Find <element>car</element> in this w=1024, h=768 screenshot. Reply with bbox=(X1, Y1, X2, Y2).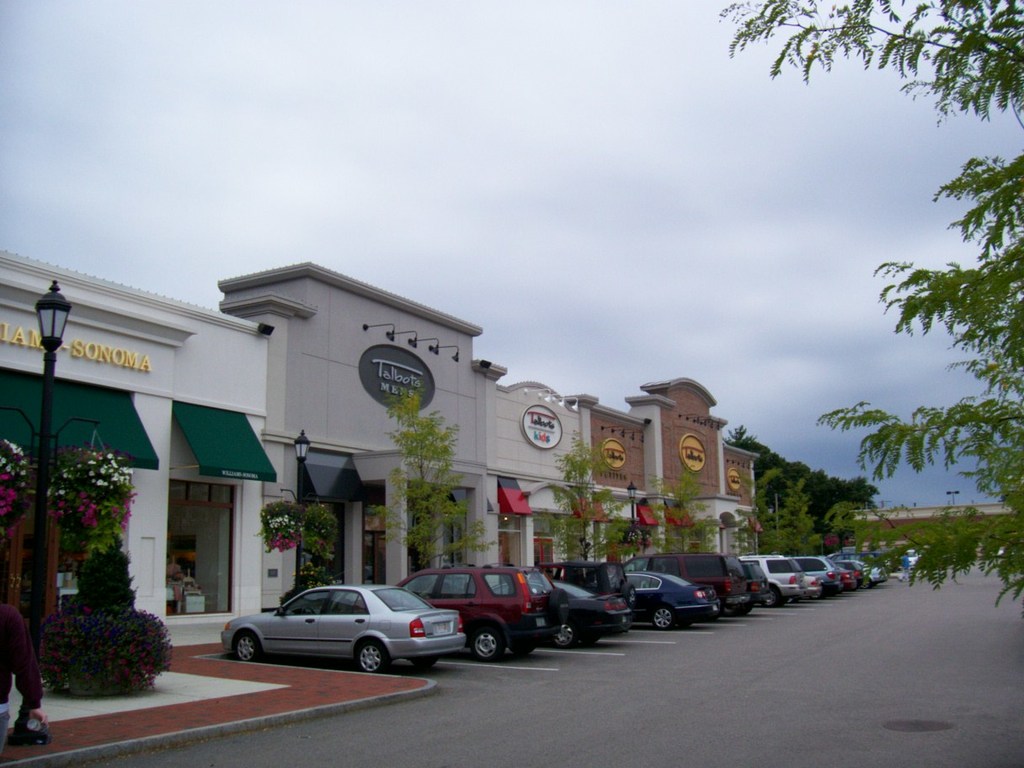
bbox=(217, 589, 449, 680).
